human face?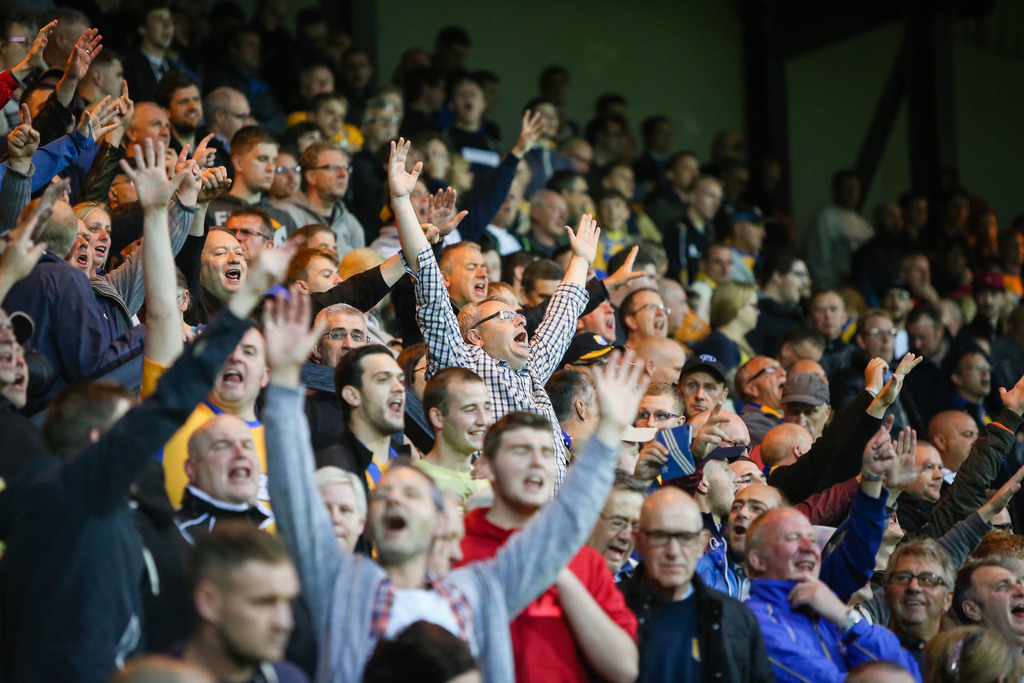
(819,293,845,332)
